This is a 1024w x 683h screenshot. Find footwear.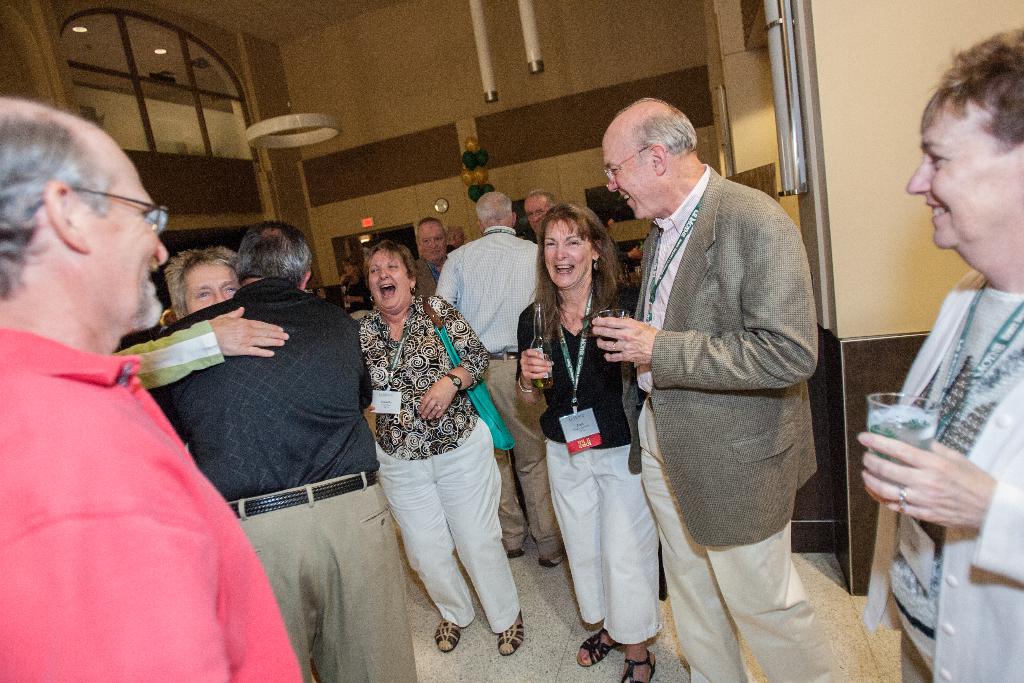
Bounding box: rect(540, 555, 567, 567).
